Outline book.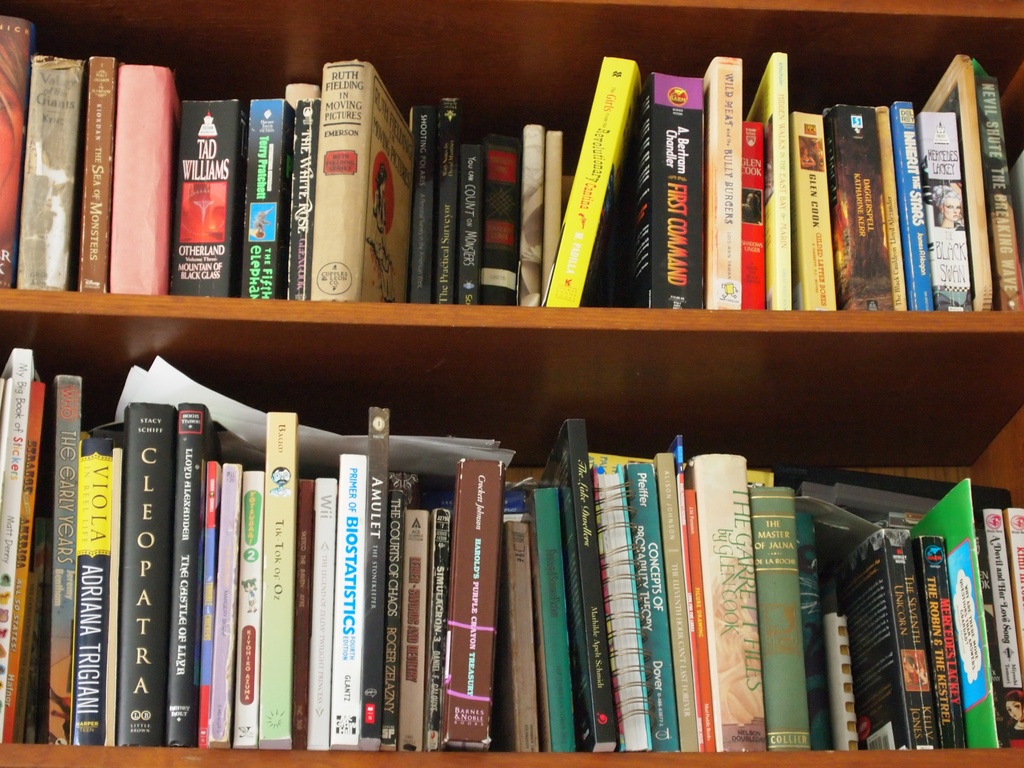
Outline: BBox(362, 406, 388, 754).
